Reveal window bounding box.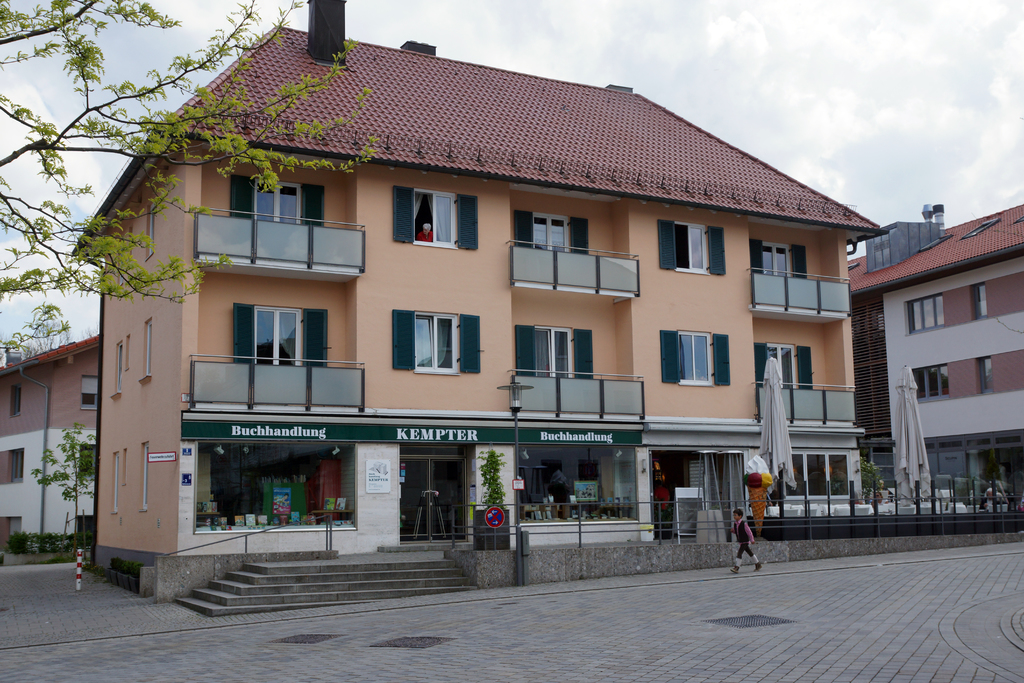
Revealed: Rect(120, 445, 130, 488).
